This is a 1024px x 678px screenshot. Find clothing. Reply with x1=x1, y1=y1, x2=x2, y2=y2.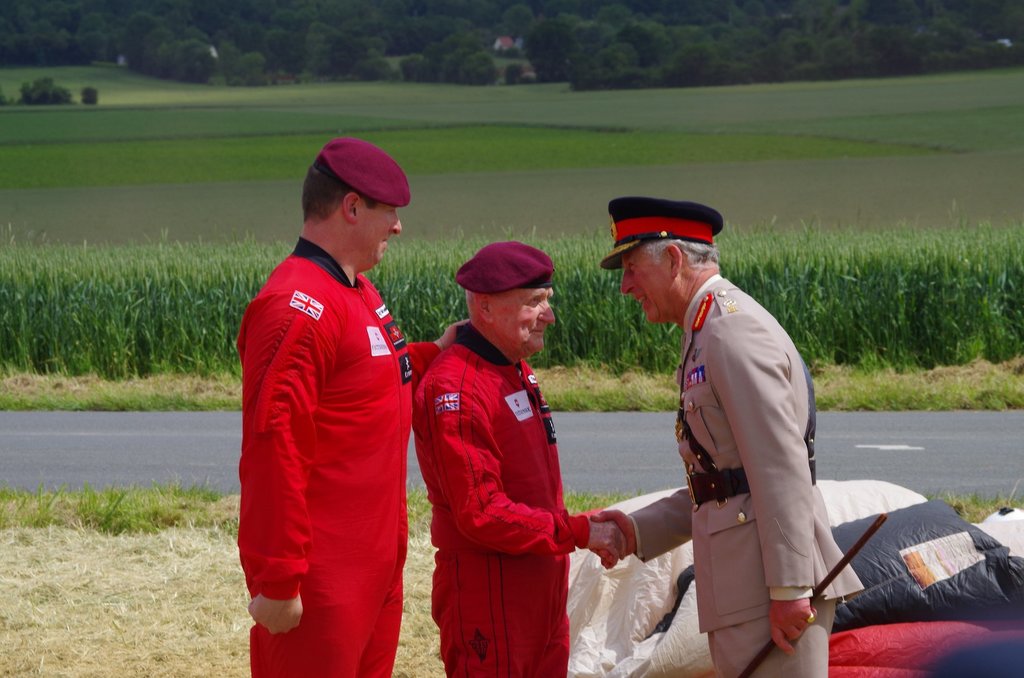
x1=675, y1=265, x2=860, y2=677.
